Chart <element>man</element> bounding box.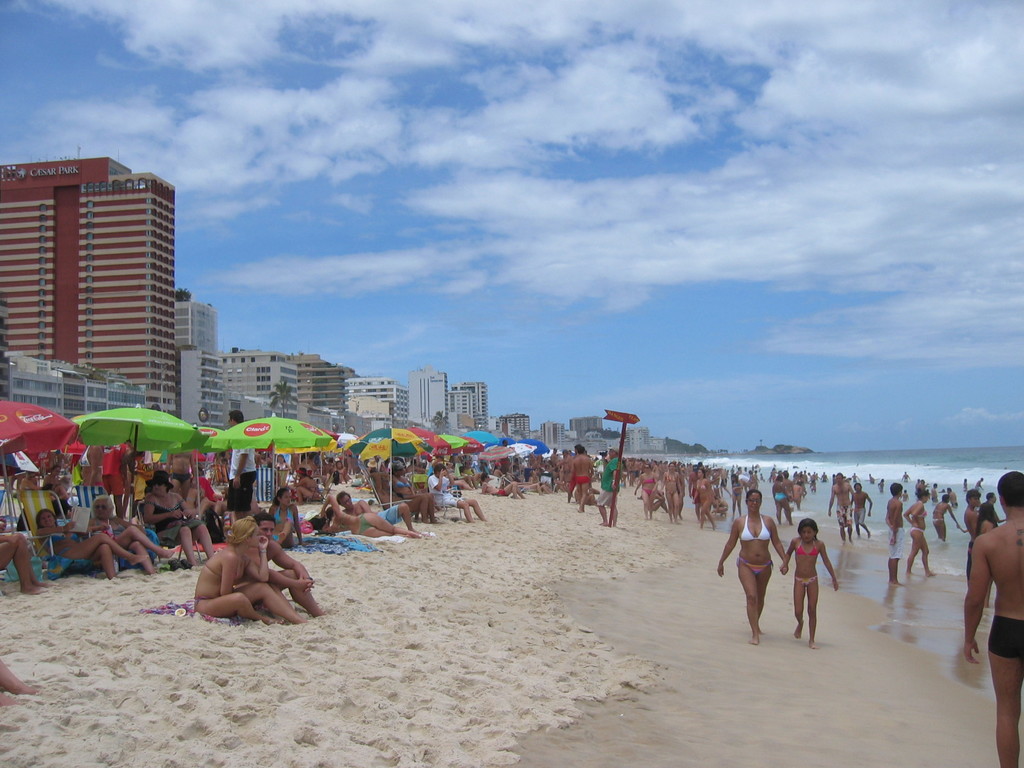
Charted: [x1=854, y1=479, x2=872, y2=538].
